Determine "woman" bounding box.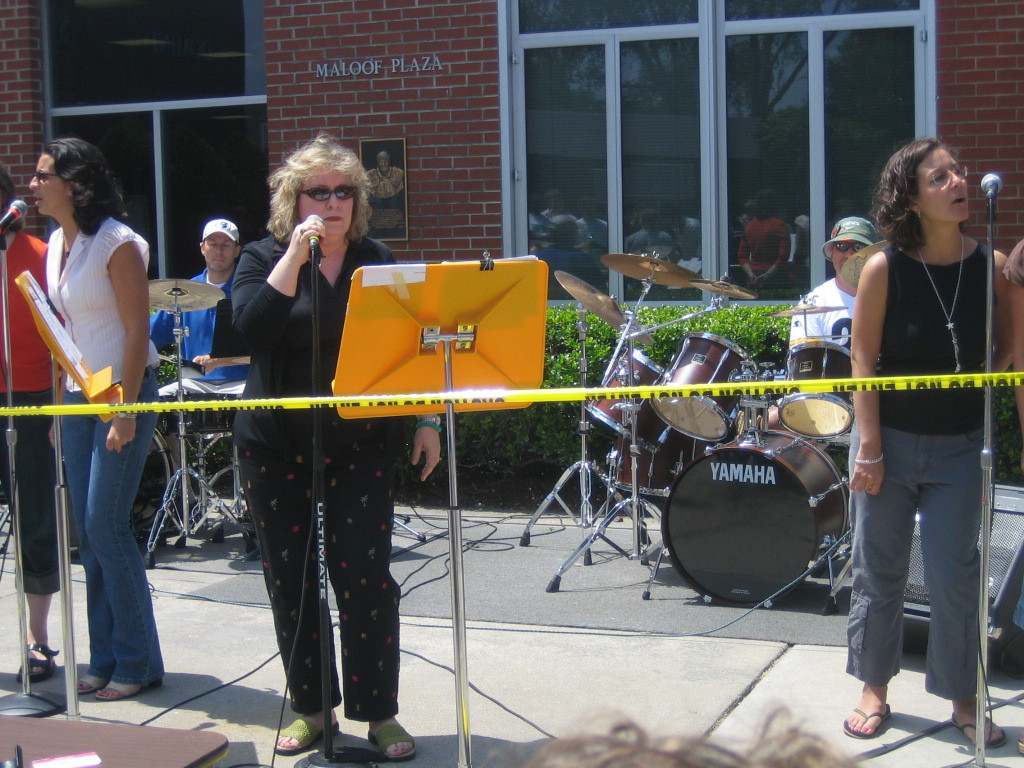
Determined: box=[225, 128, 445, 759].
